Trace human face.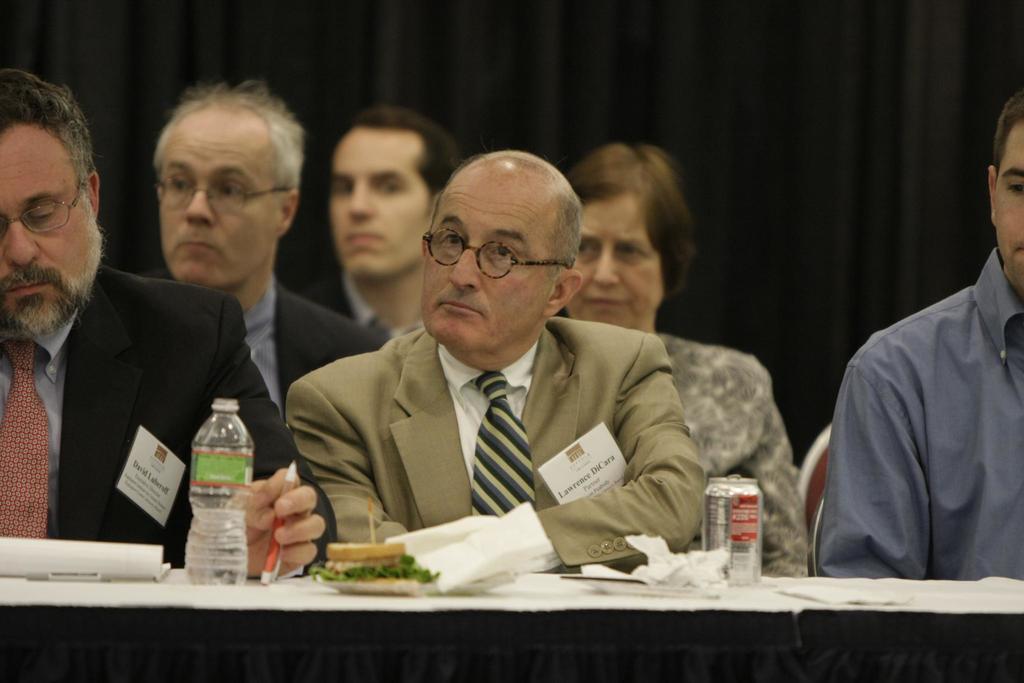
Traced to l=425, t=177, r=555, b=352.
